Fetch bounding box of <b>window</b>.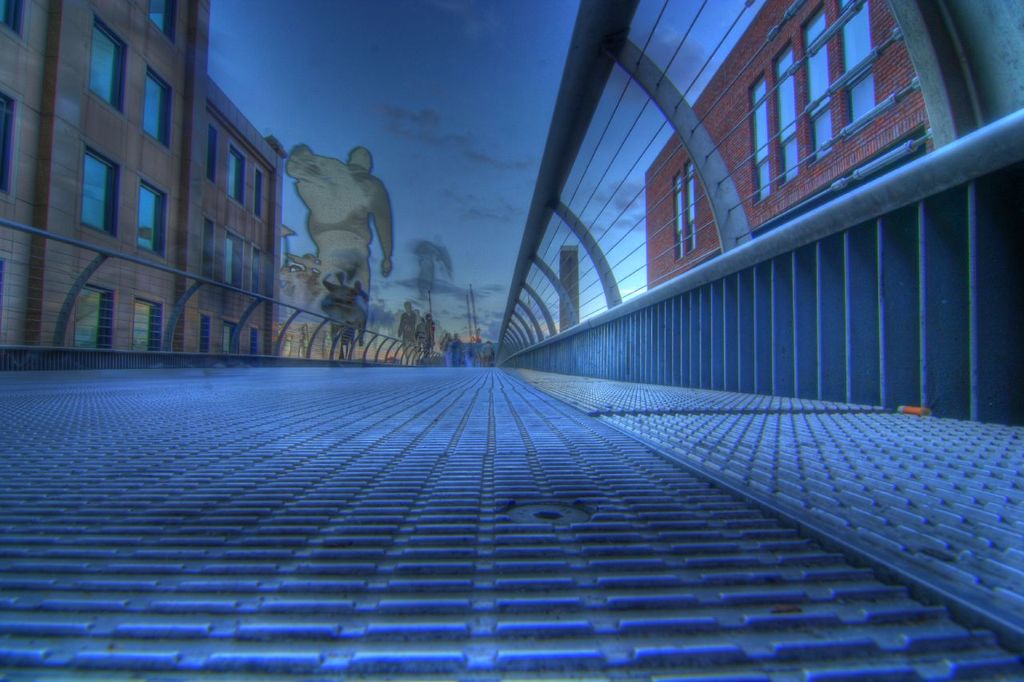
Bbox: l=765, t=46, r=808, b=185.
